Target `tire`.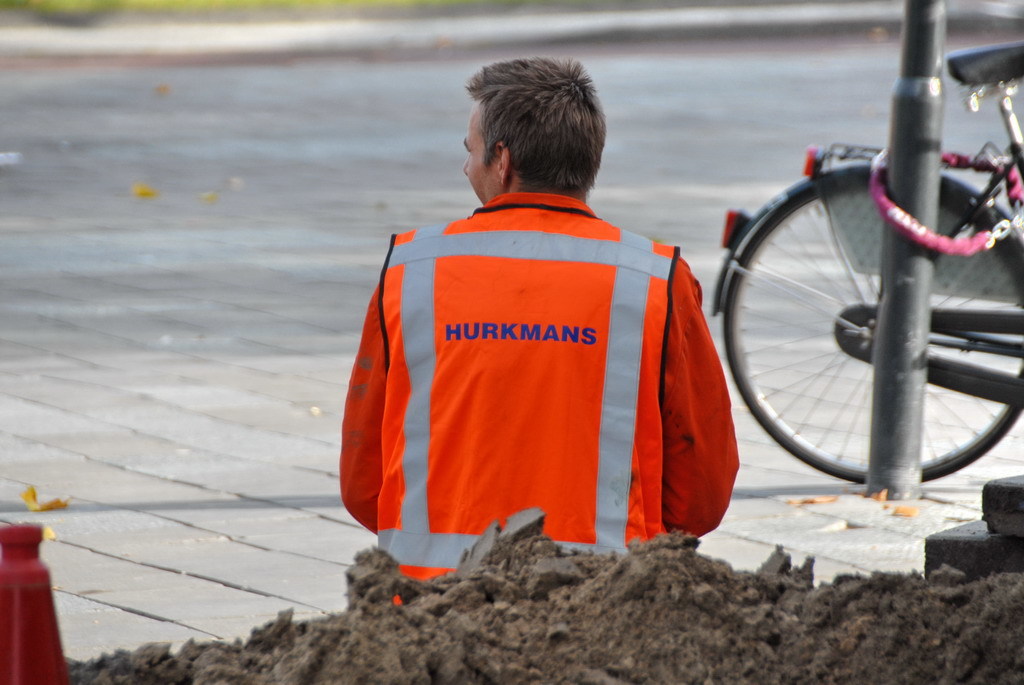
Target region: 725 172 1023 484.
